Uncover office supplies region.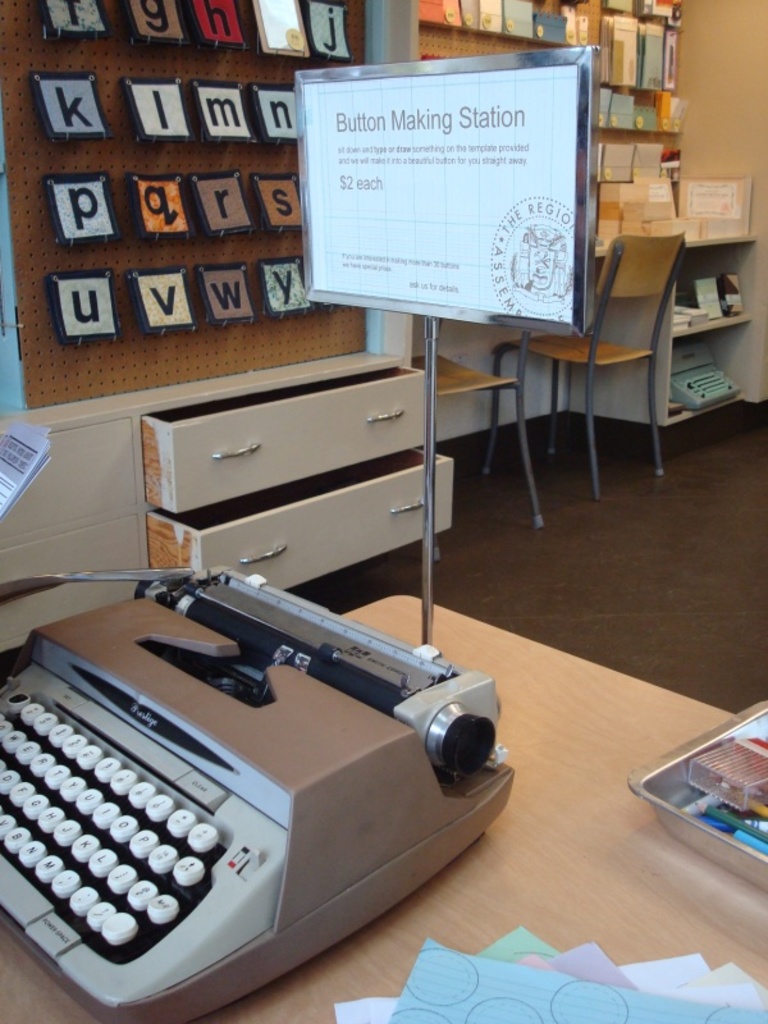
Uncovered: locate(138, 257, 192, 316).
